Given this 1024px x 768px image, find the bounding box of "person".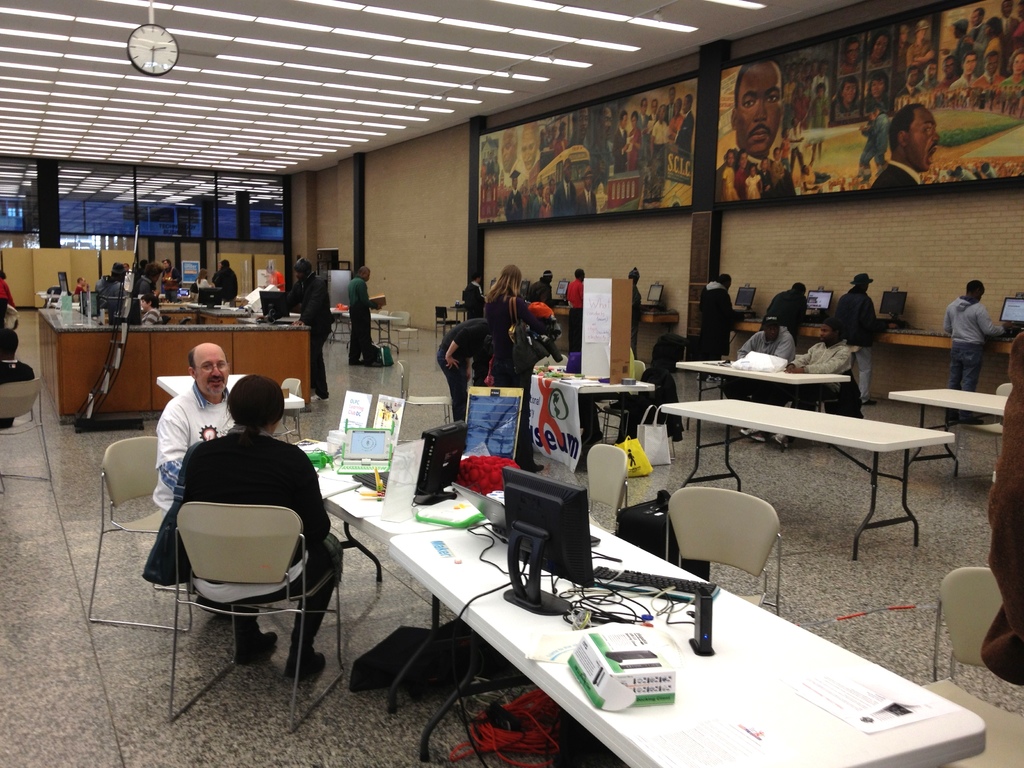
176,245,249,305.
